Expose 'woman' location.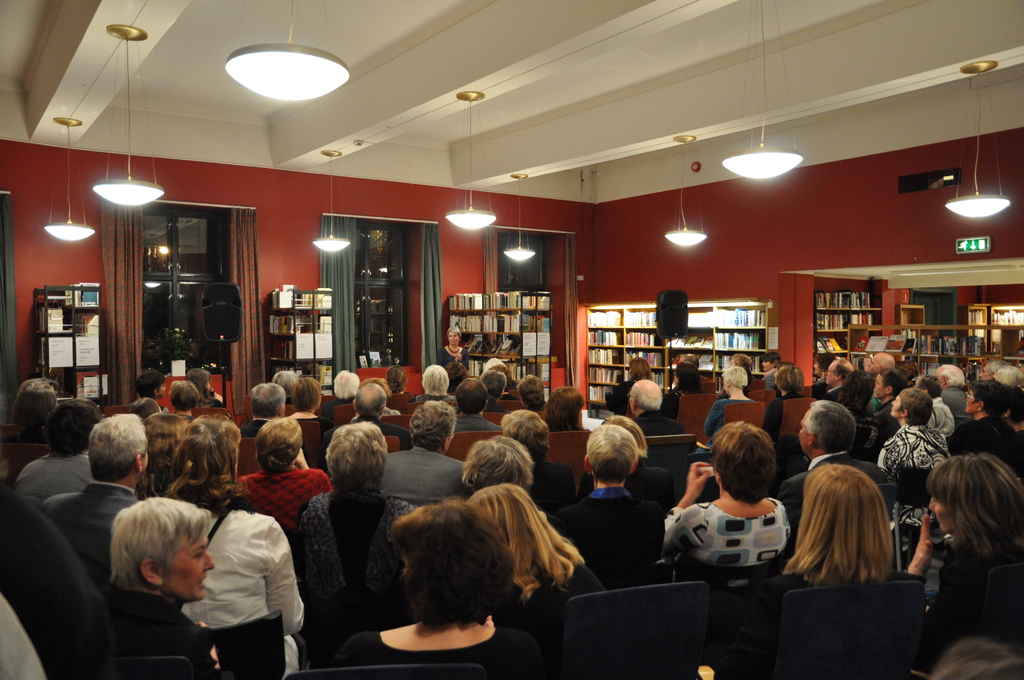
Exposed at <region>551, 422, 668, 567</region>.
